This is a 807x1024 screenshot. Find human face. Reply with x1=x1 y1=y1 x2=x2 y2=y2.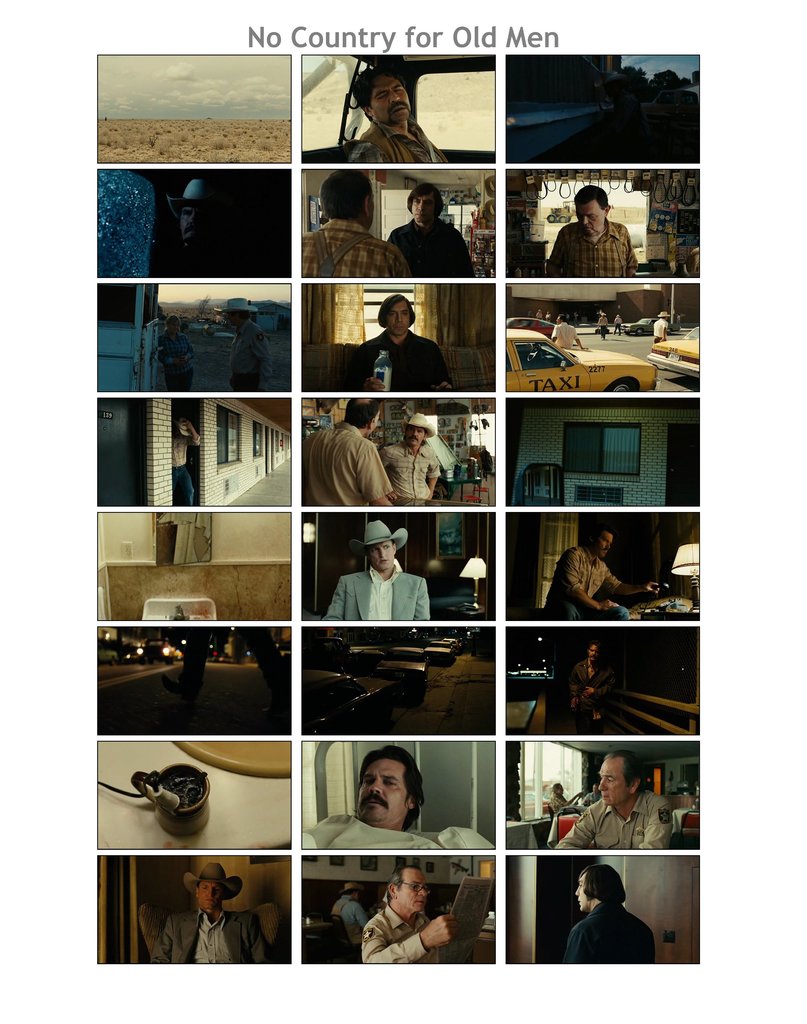
x1=597 y1=764 x2=630 y2=805.
